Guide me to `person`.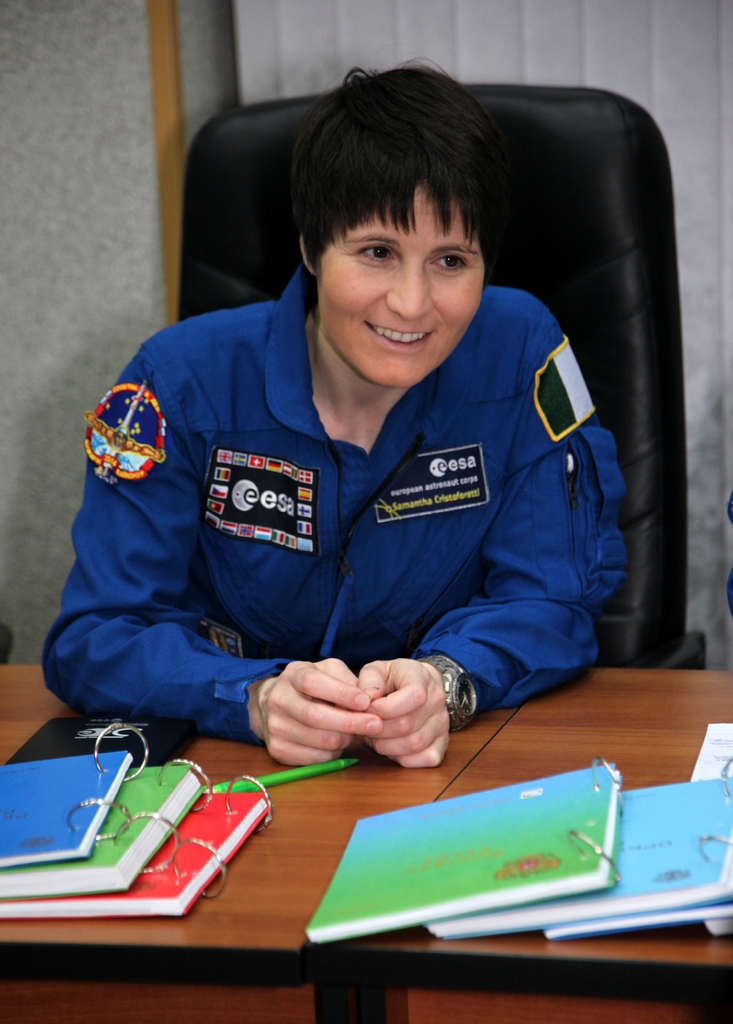
Guidance: bbox(38, 55, 625, 786).
